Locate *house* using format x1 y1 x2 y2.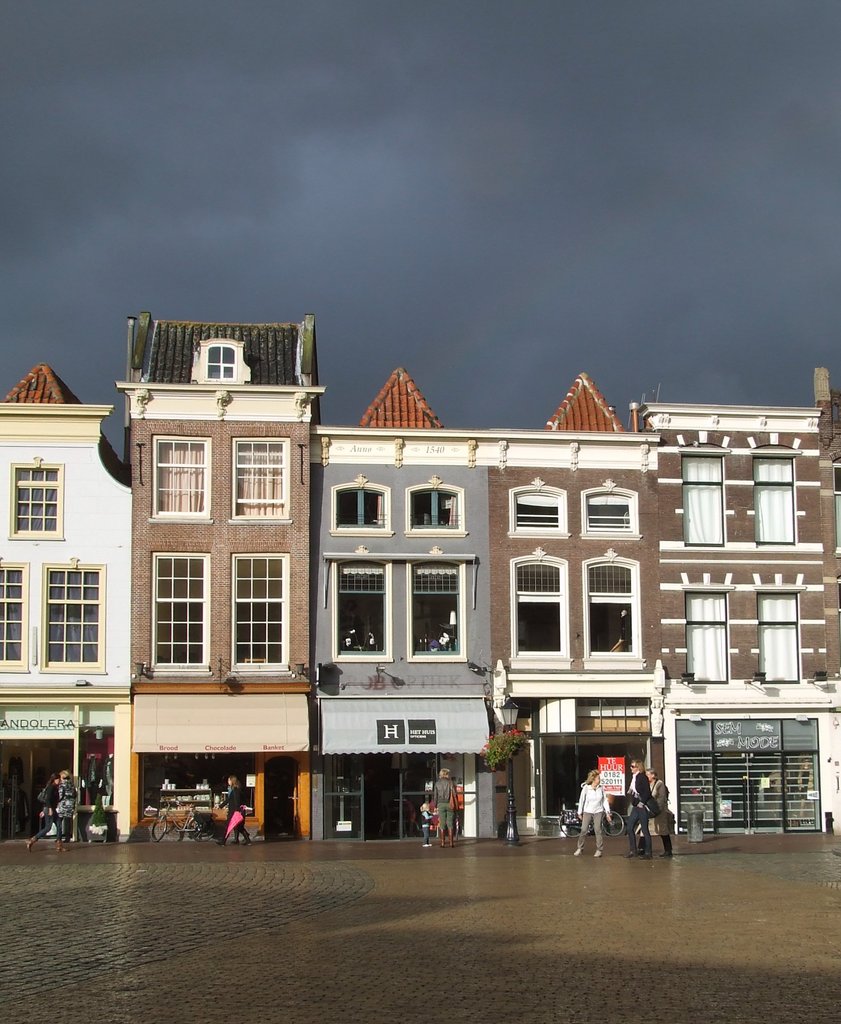
0 360 131 843.
